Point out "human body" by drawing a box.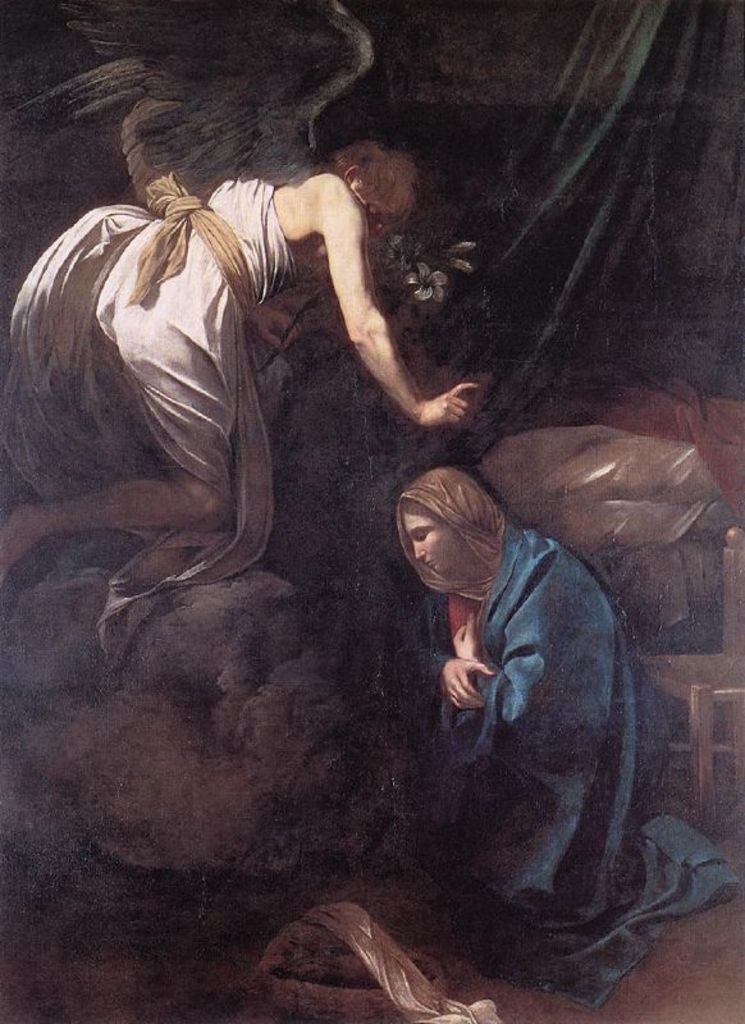
detection(401, 467, 739, 1010).
